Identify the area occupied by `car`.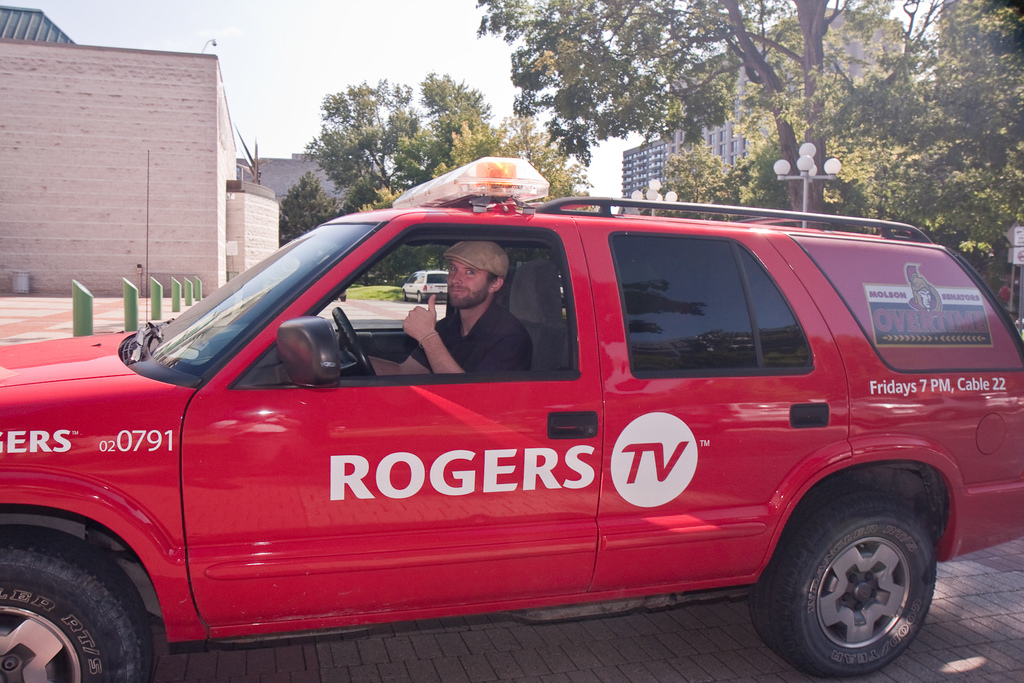
Area: crop(0, 158, 1023, 682).
